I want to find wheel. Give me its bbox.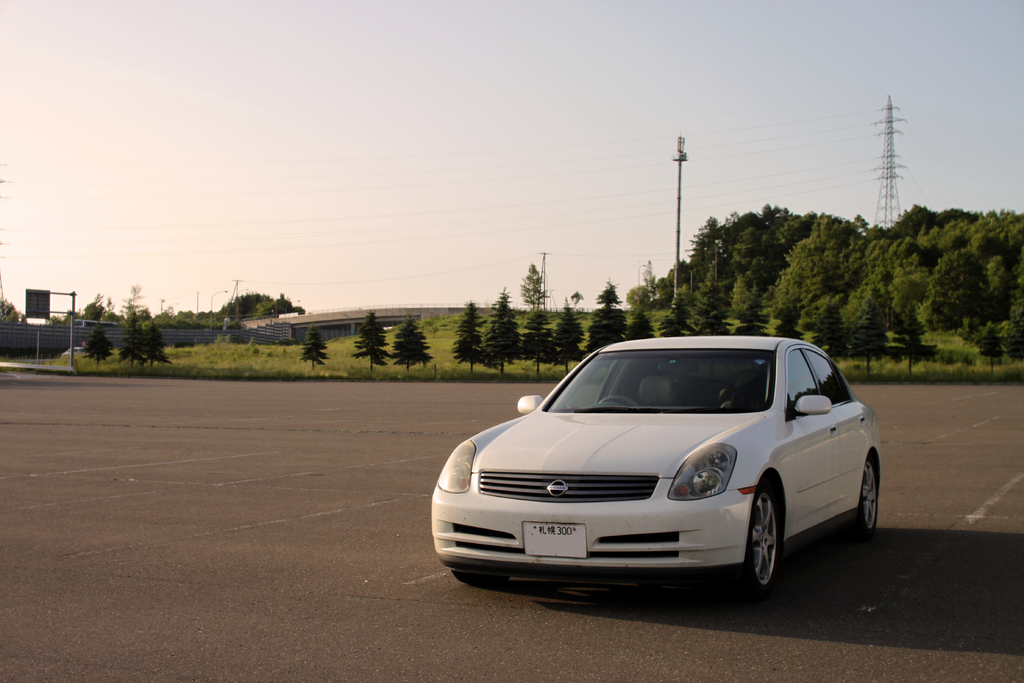
BBox(600, 394, 637, 411).
